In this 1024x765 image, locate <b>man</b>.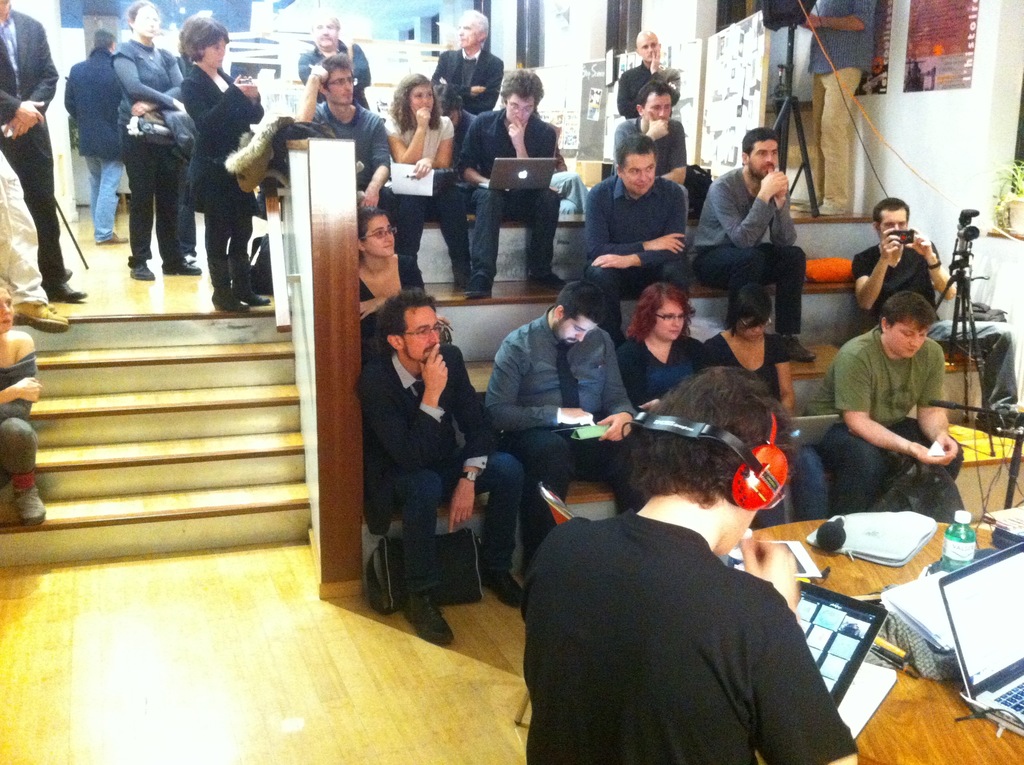
Bounding box: 815,293,963,519.
